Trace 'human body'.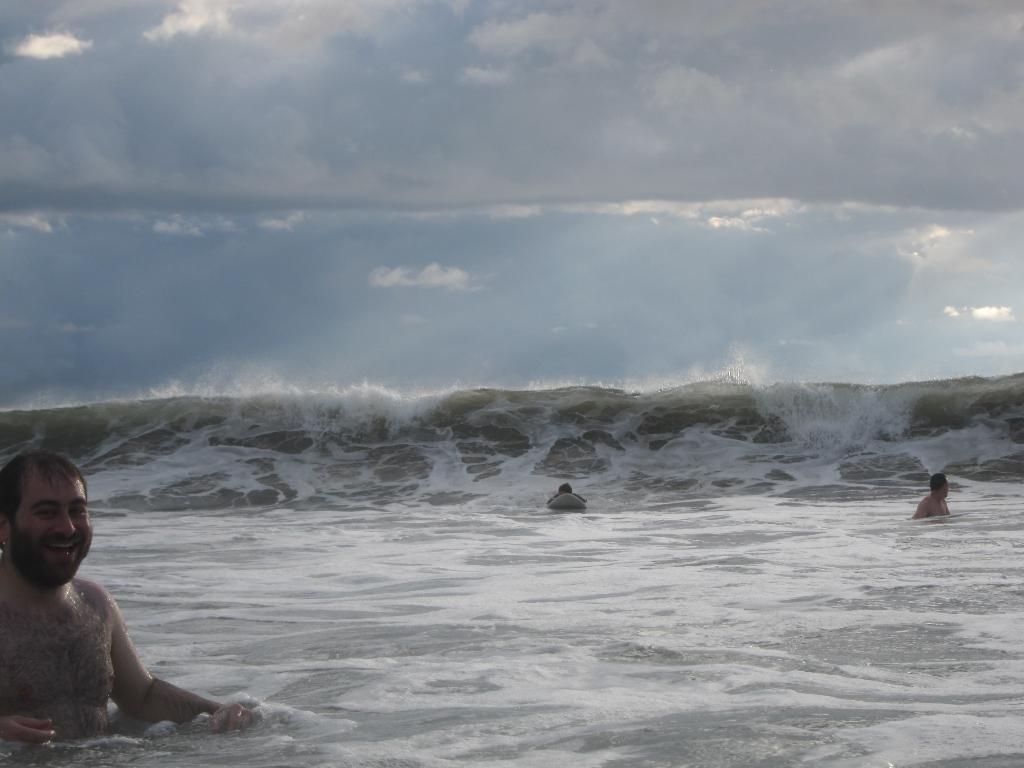
Traced to region(914, 490, 952, 515).
